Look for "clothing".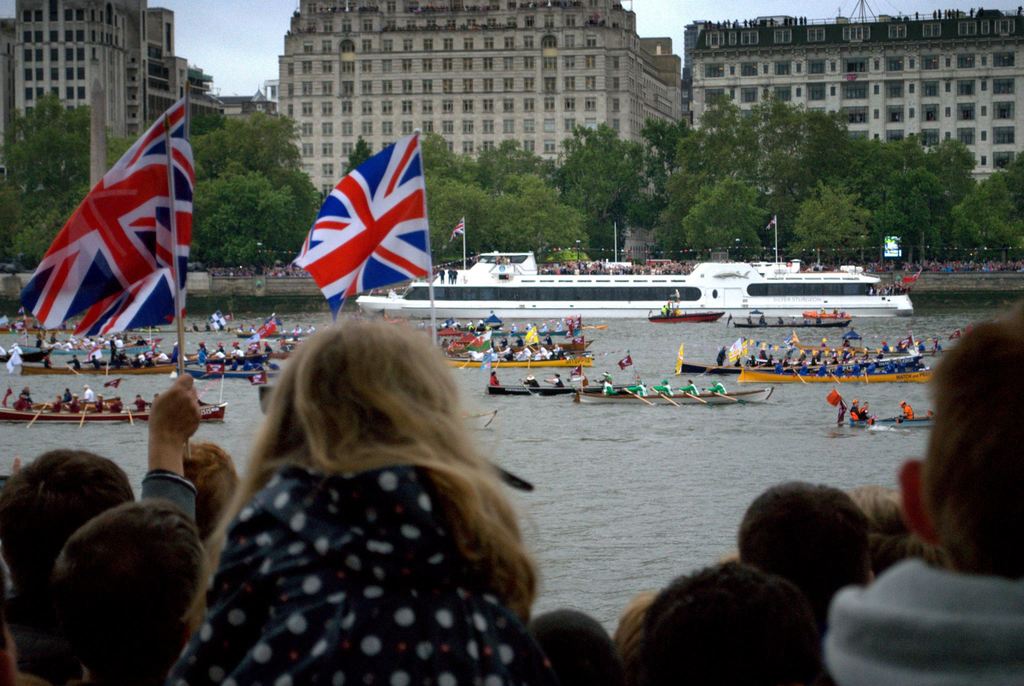
Found: (x1=913, y1=363, x2=924, y2=371).
